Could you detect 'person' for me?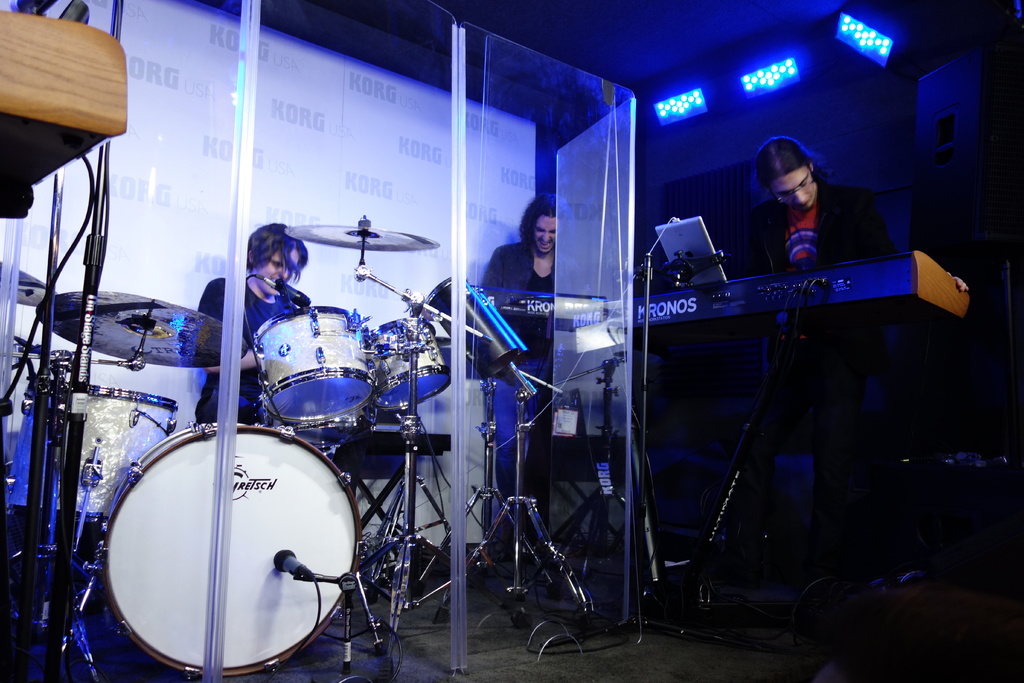
Detection result: locate(478, 188, 578, 365).
